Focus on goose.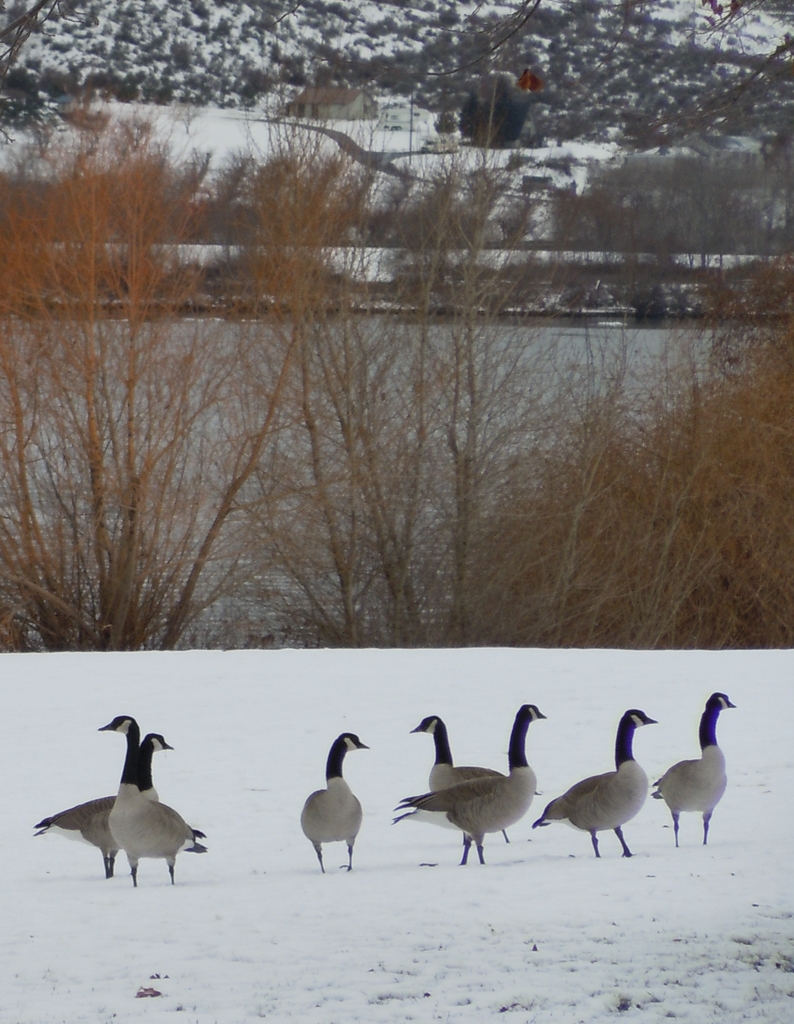
Focused at Rect(652, 691, 734, 849).
